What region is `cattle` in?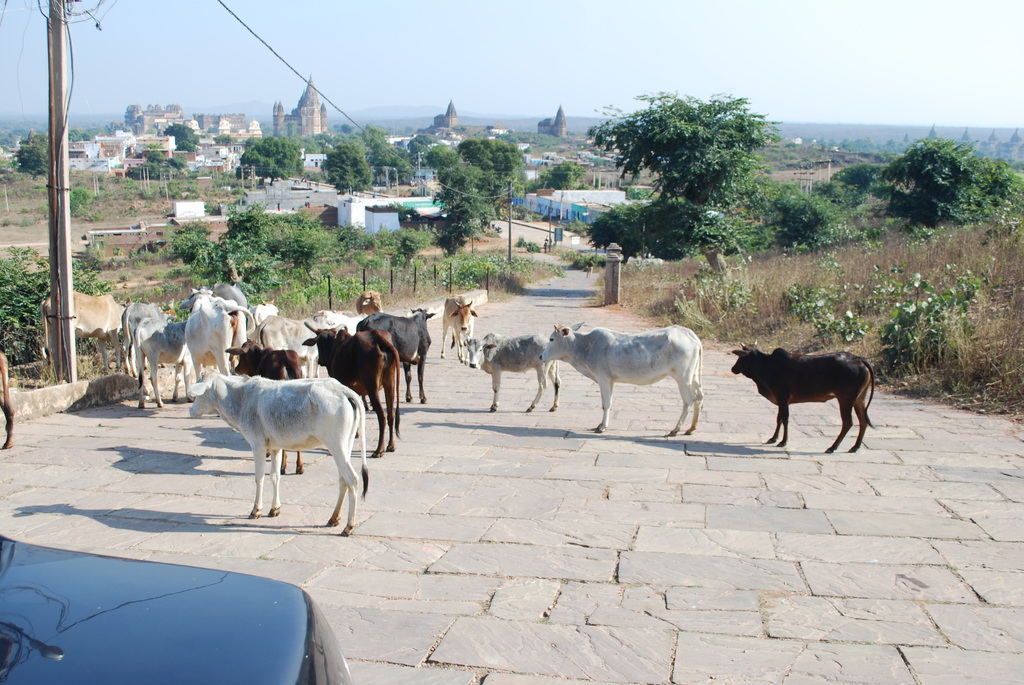
left=184, top=287, right=259, bottom=375.
